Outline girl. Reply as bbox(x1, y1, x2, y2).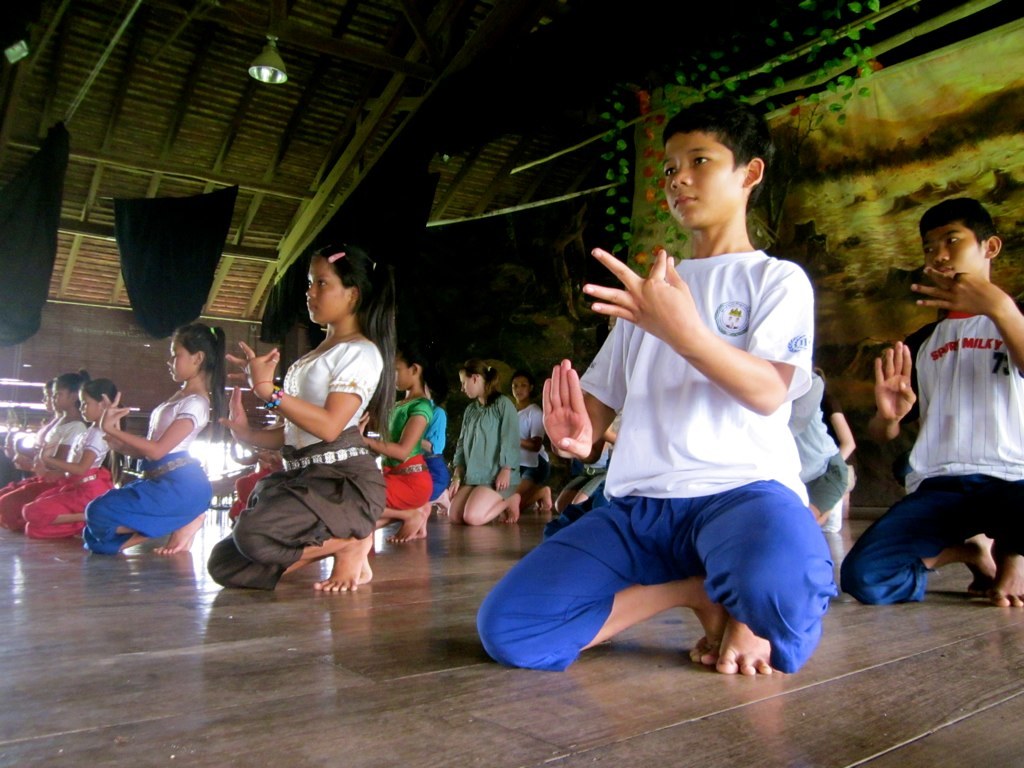
bbox(0, 373, 82, 528).
